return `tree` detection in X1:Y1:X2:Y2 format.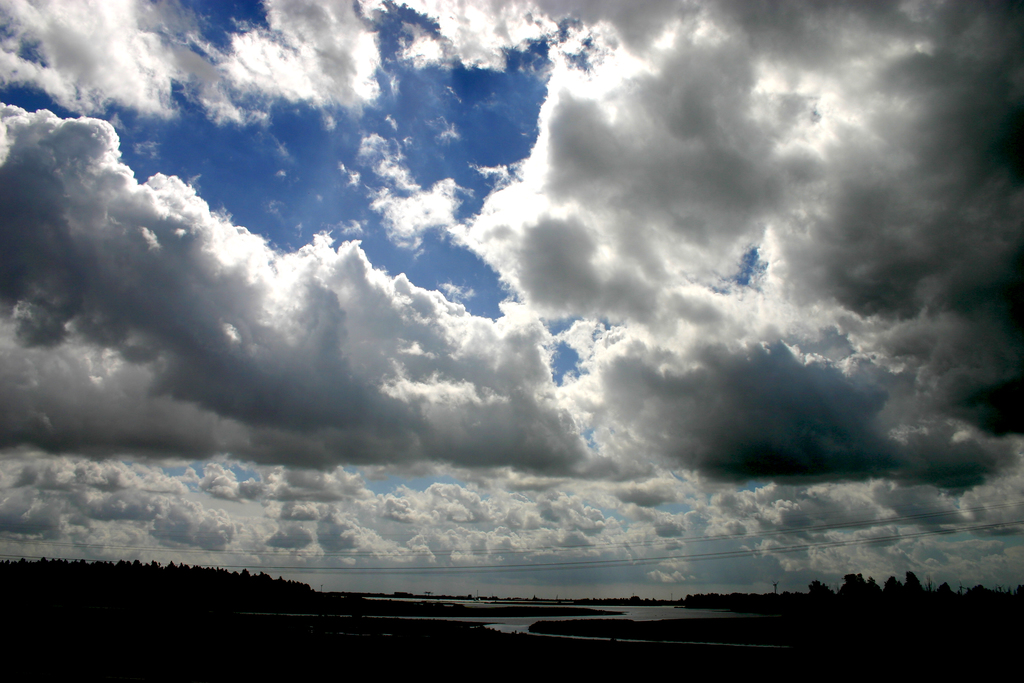
808:579:834:595.
